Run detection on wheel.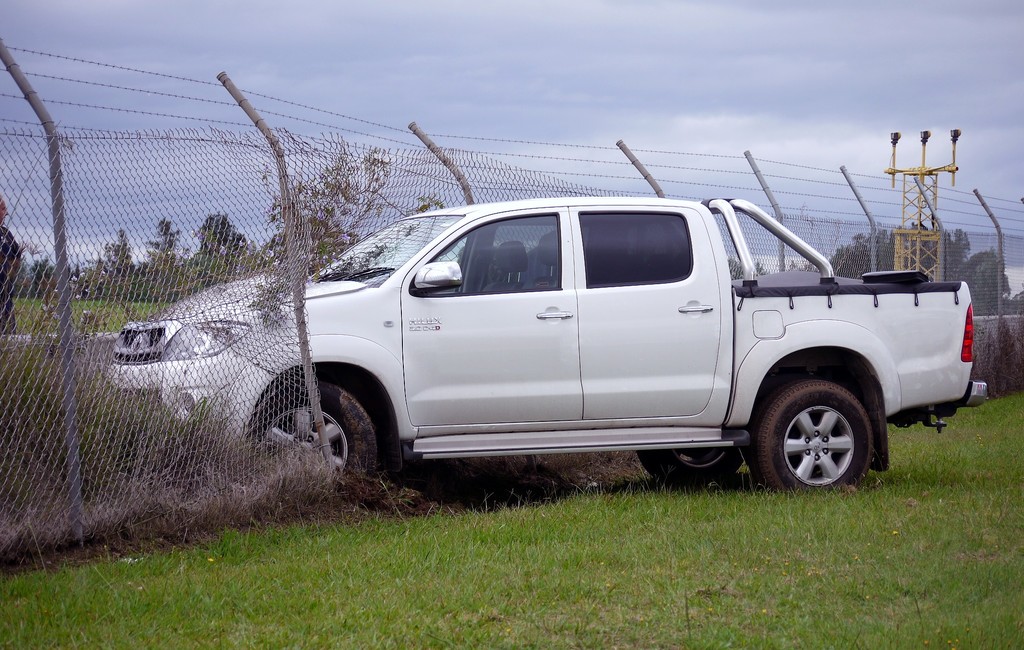
Result: x1=637 y1=446 x2=742 y2=487.
